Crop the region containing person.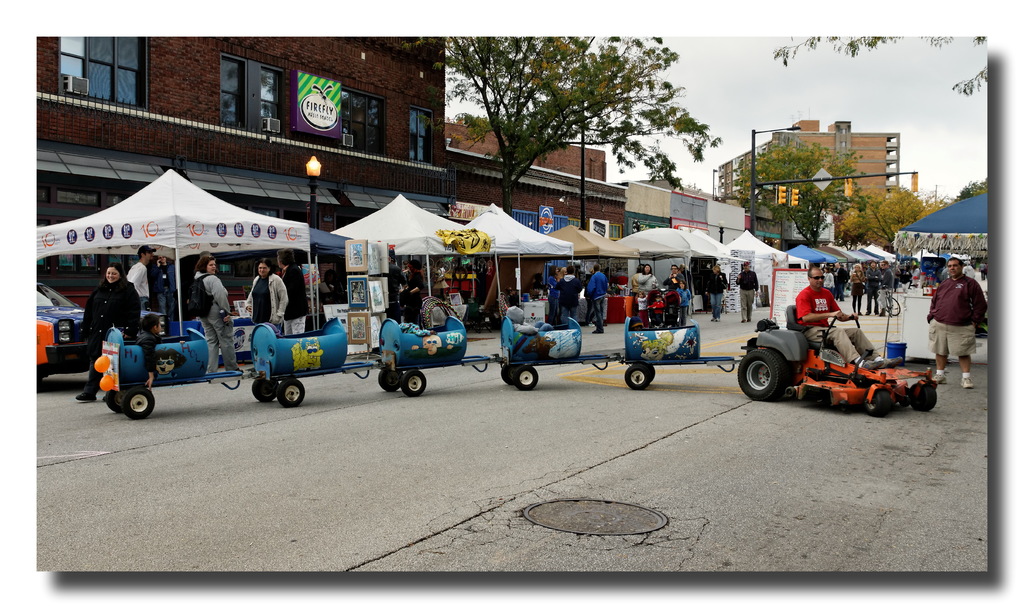
Crop region: Rect(635, 289, 649, 328).
